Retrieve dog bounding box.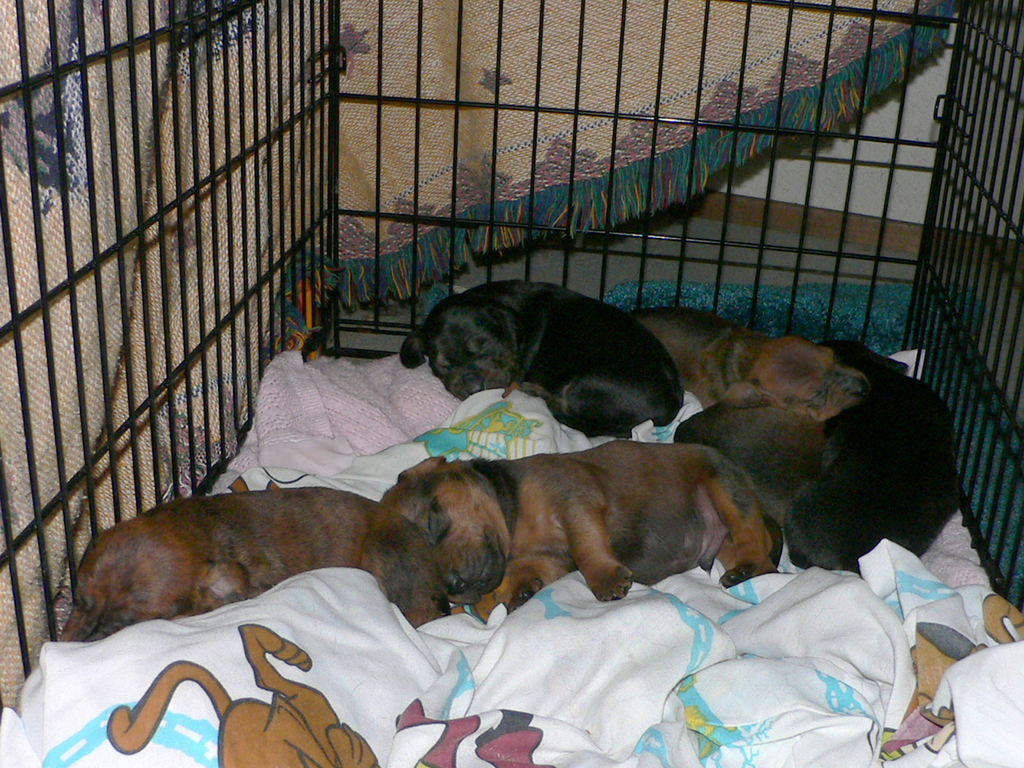
Bounding box: [381,440,793,639].
